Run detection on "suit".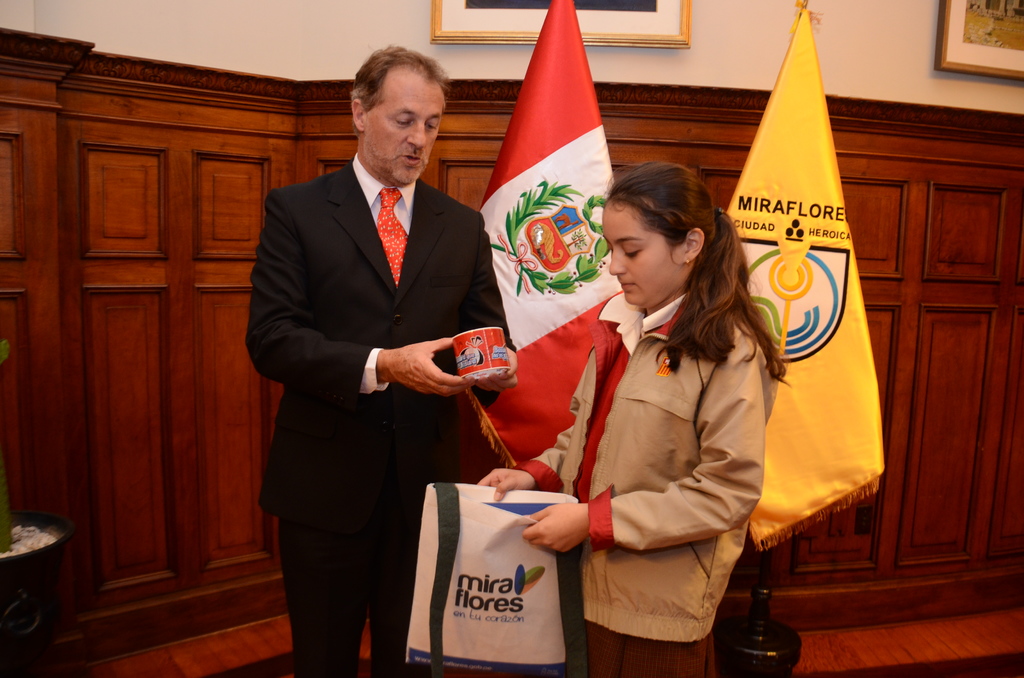
Result: 241,67,497,658.
